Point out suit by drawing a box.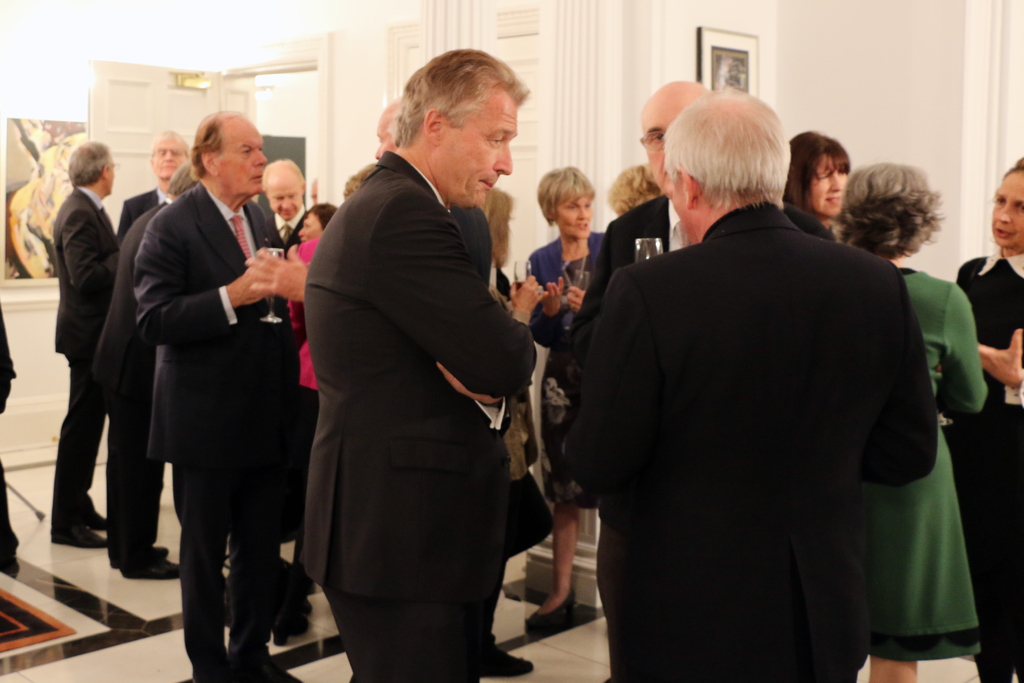
[298, 149, 552, 682].
